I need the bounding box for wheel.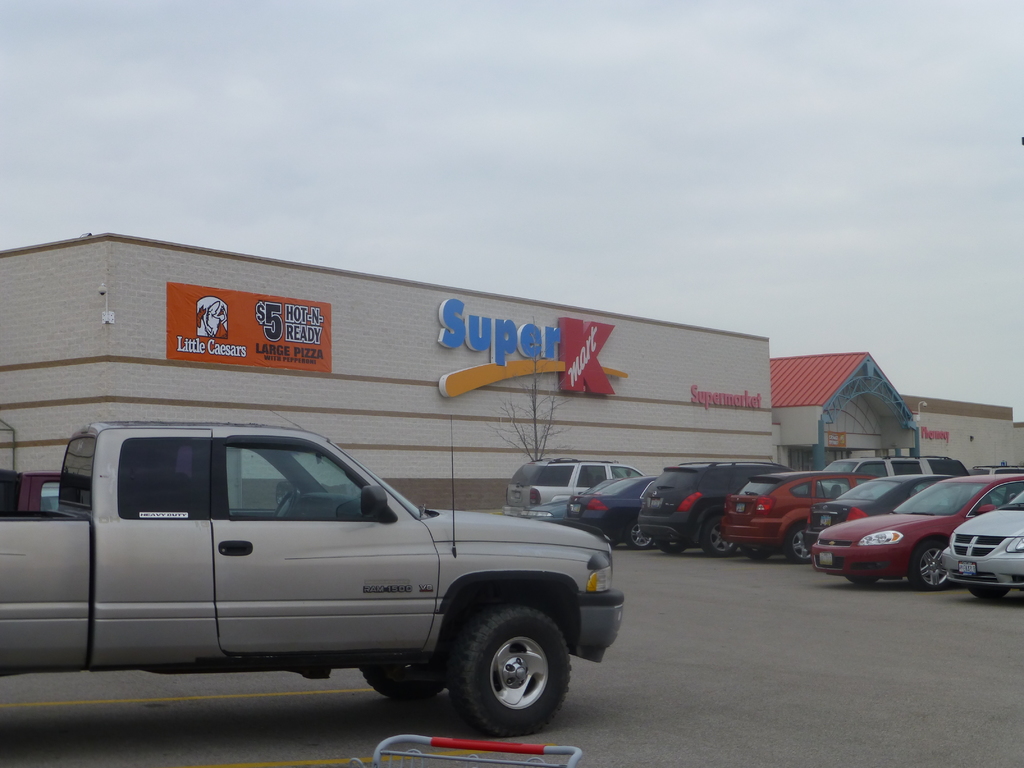
Here it is: detection(845, 577, 880, 585).
